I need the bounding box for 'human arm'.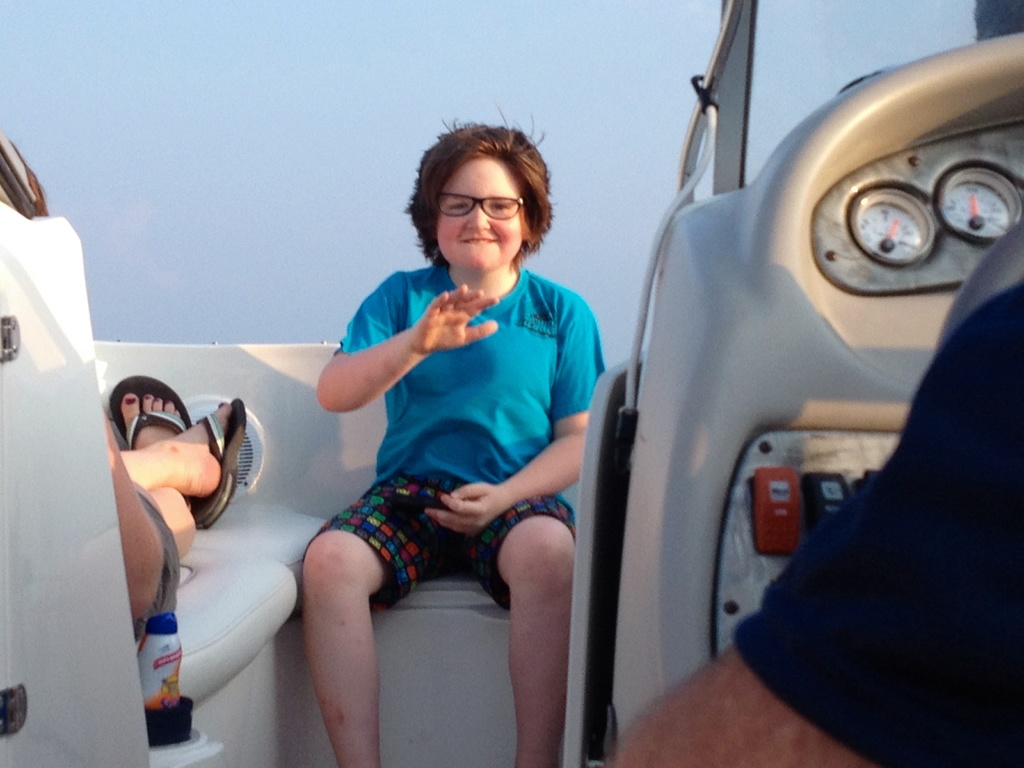
Here it is: pyautogui.locateOnScreen(424, 298, 609, 537).
